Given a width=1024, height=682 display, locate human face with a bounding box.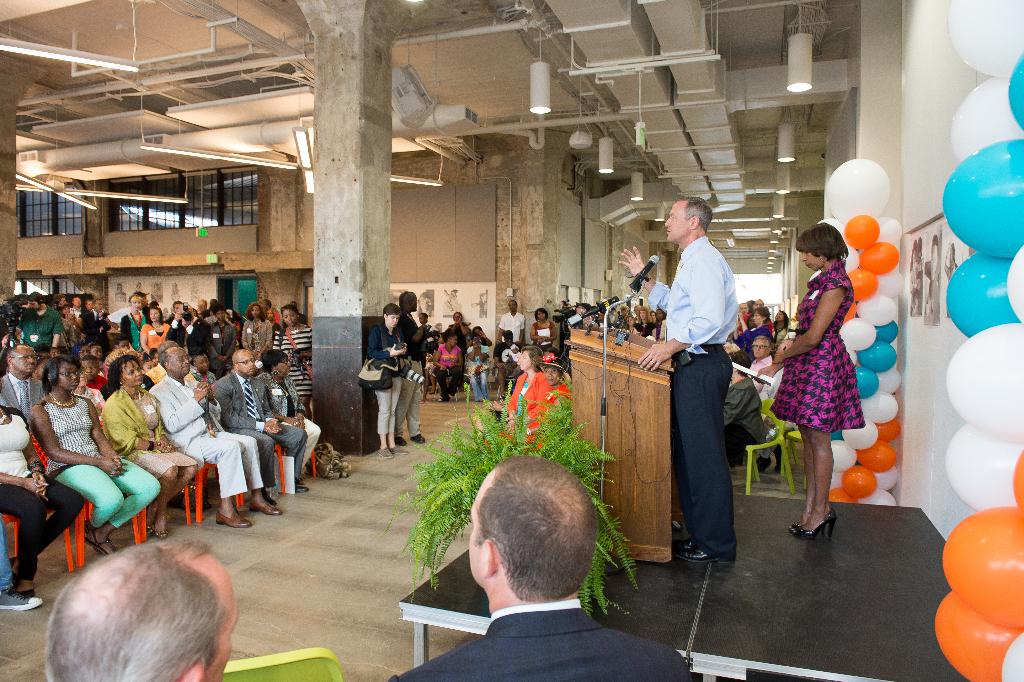
Located: rect(468, 331, 483, 347).
